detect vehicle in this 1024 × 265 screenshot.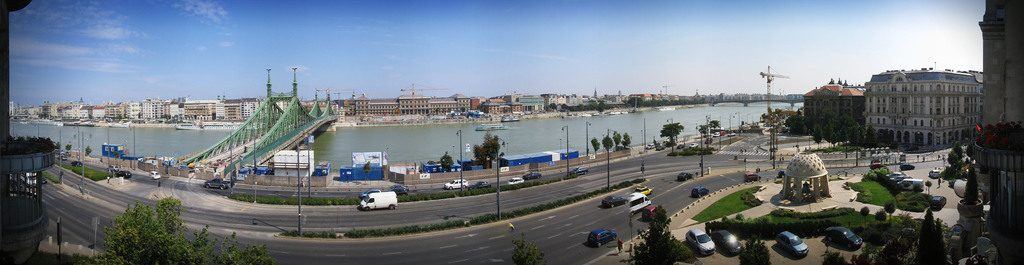
Detection: pyautogui.locateOnScreen(58, 152, 65, 163).
